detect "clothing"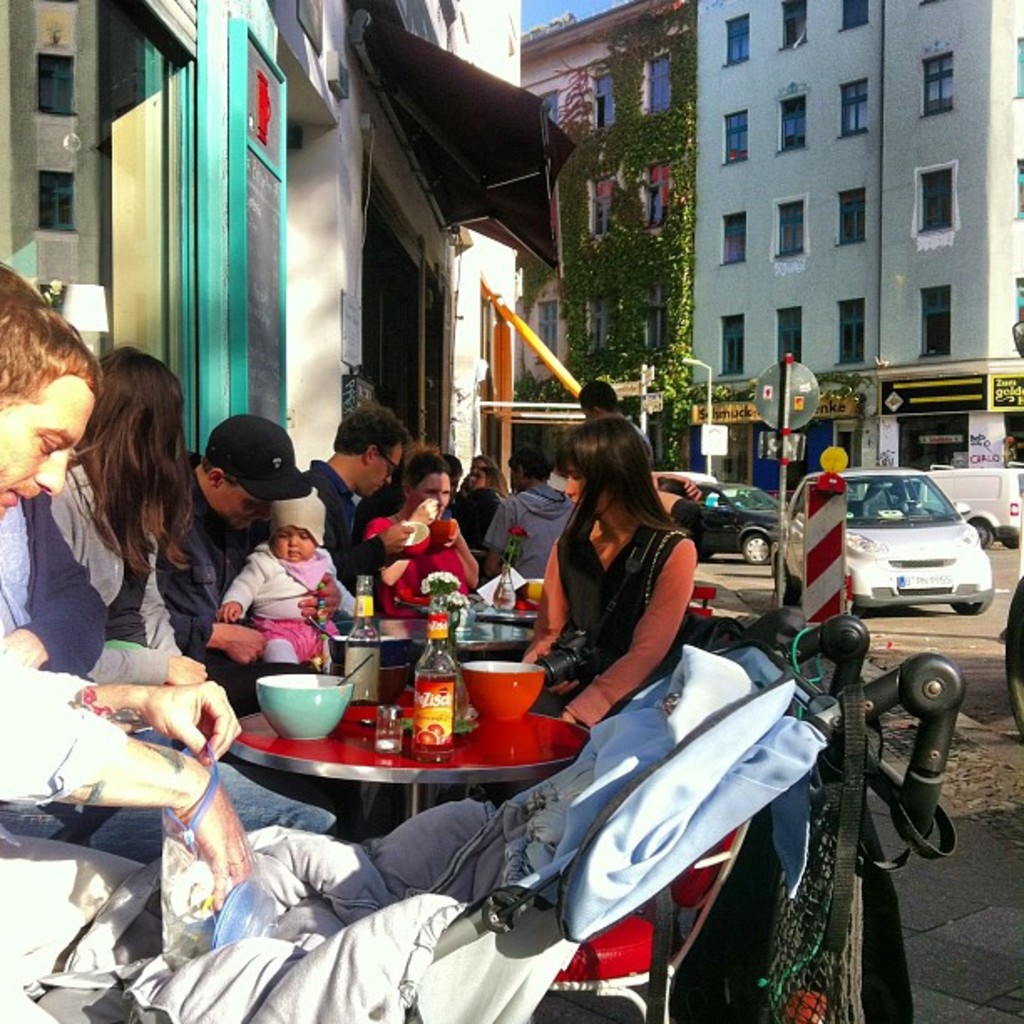
[x1=355, y1=475, x2=413, y2=519]
